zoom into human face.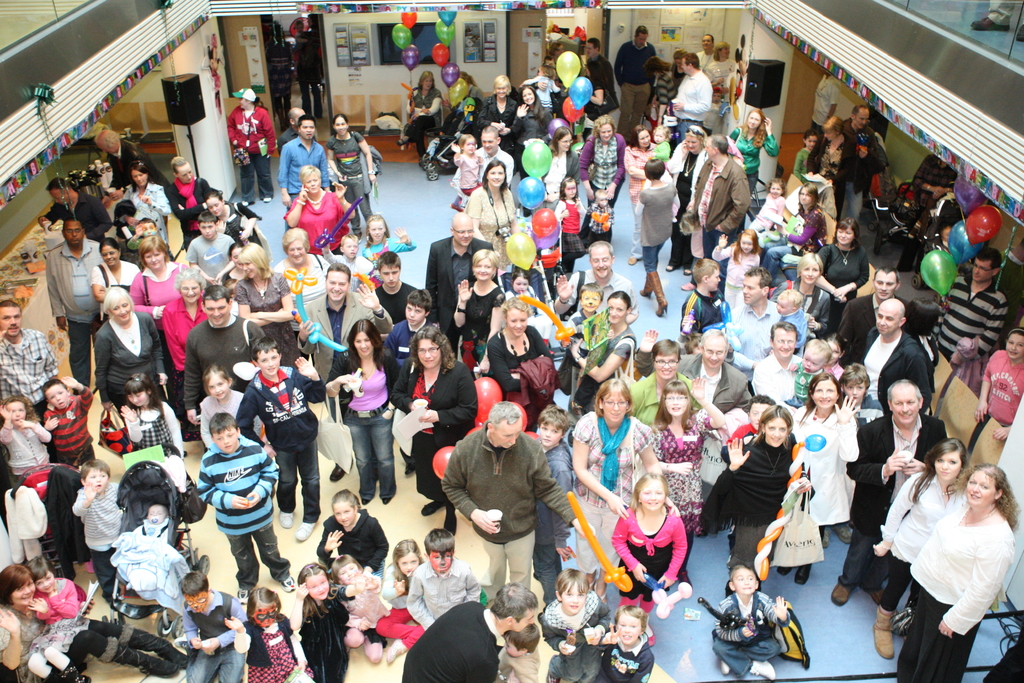
Zoom target: select_region(744, 277, 761, 303).
